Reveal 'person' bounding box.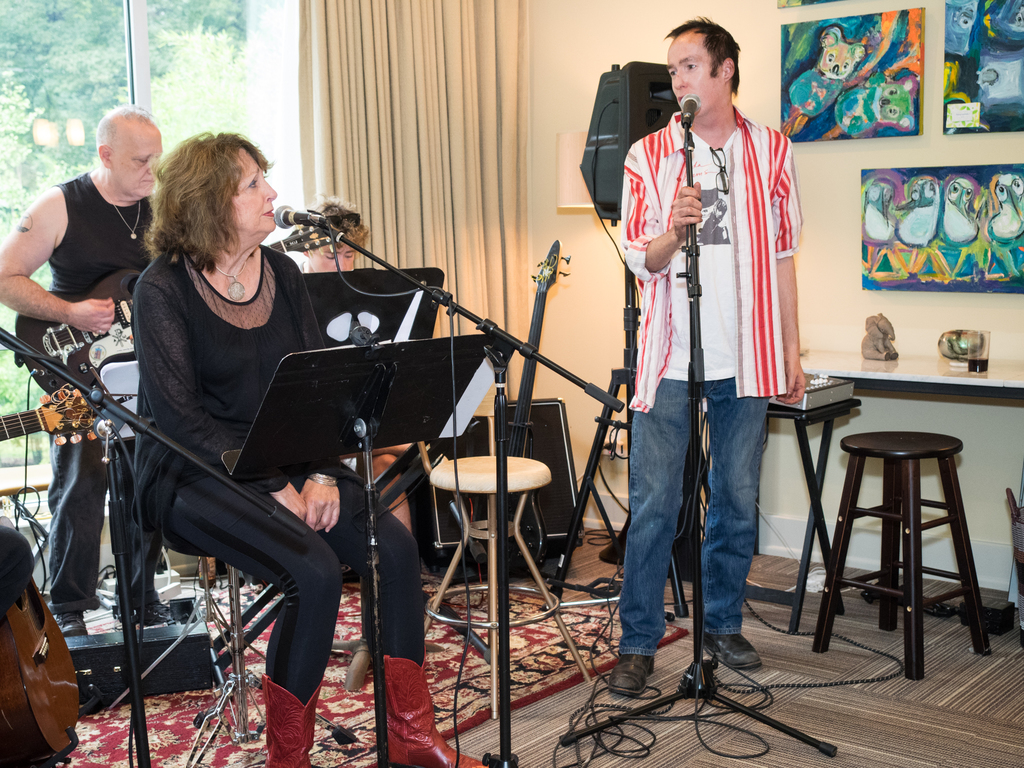
Revealed: <region>298, 195, 420, 540</region>.
